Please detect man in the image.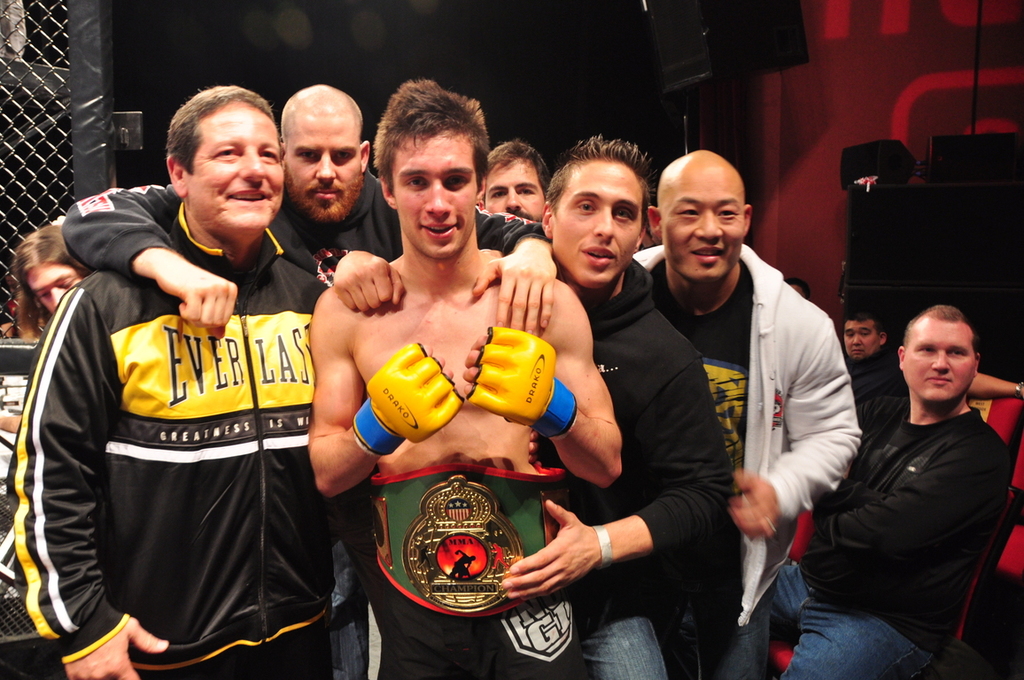
(306,75,625,674).
